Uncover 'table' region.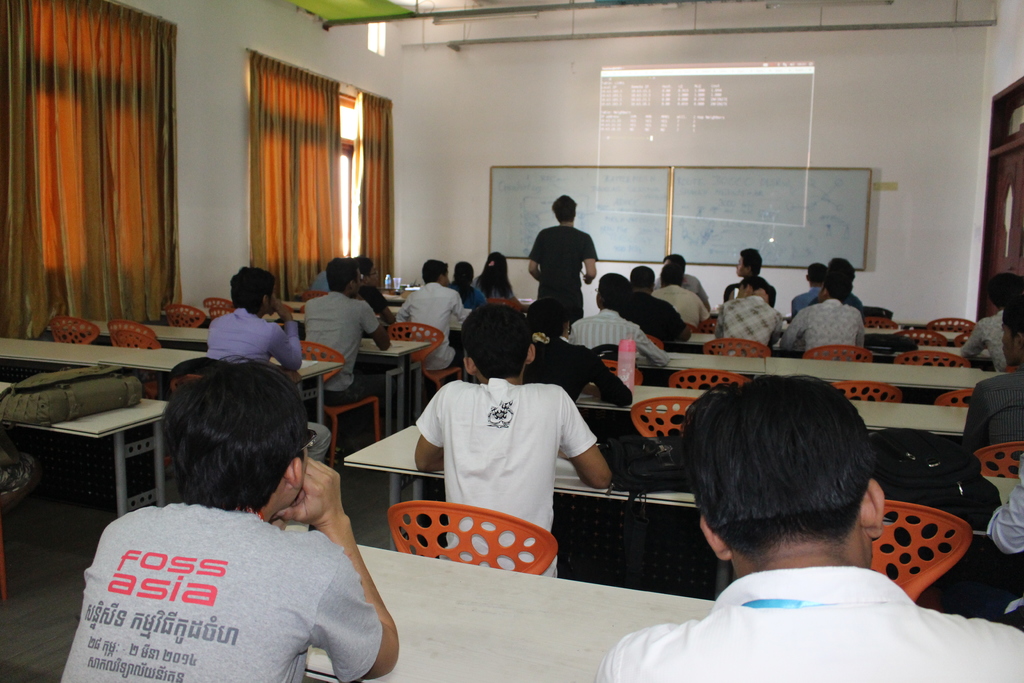
Uncovered: region(637, 350, 1005, 391).
